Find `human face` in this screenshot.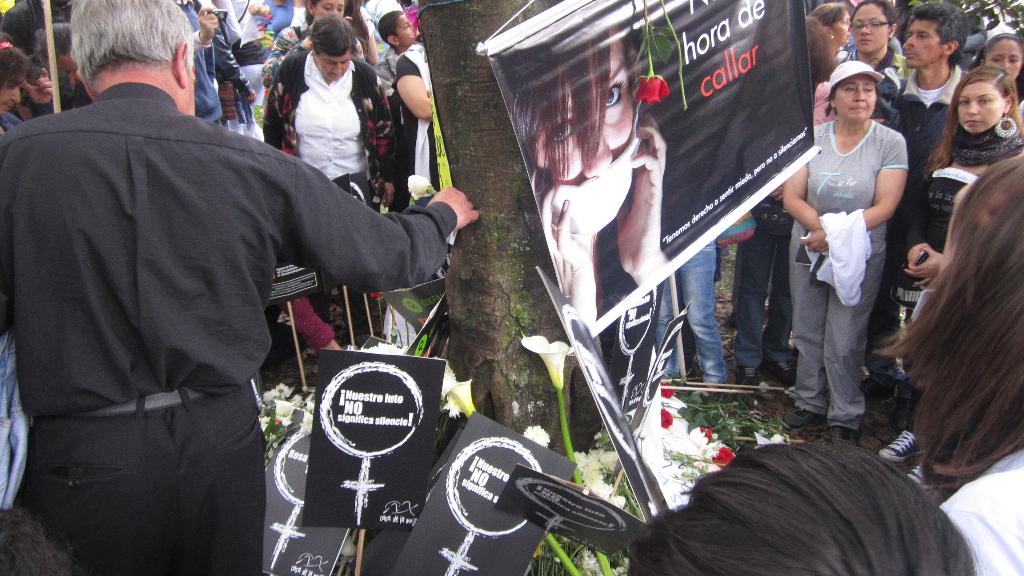
The bounding box for `human face` is detection(959, 80, 1005, 132).
